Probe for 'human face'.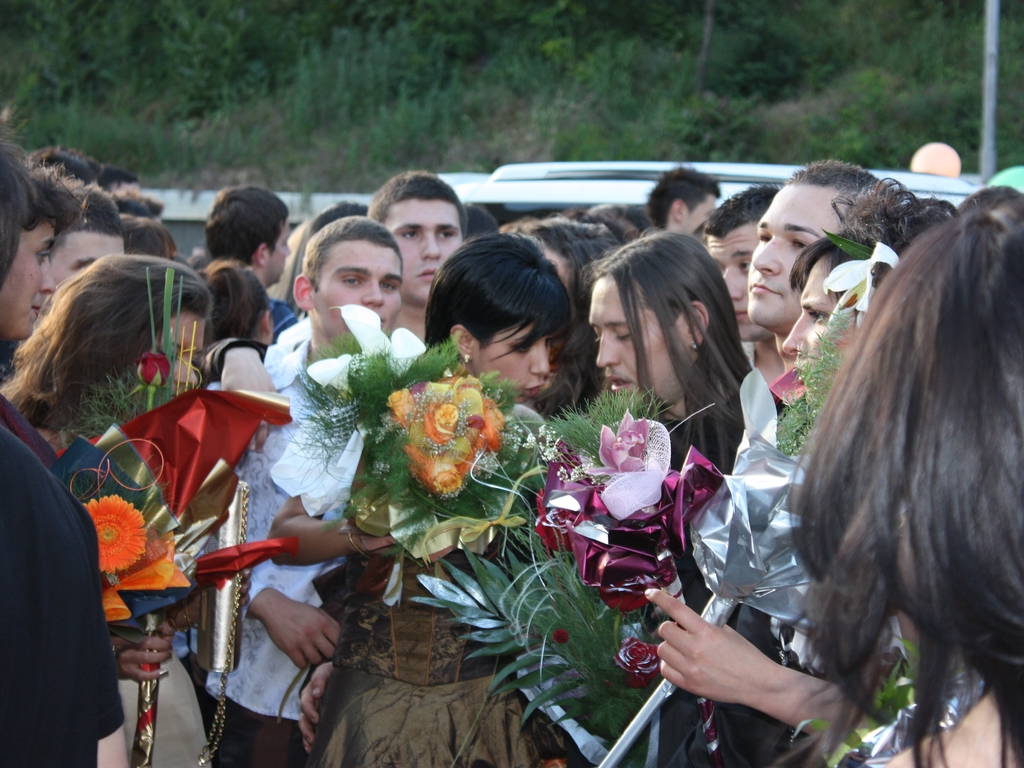
Probe result: [684, 193, 712, 236].
